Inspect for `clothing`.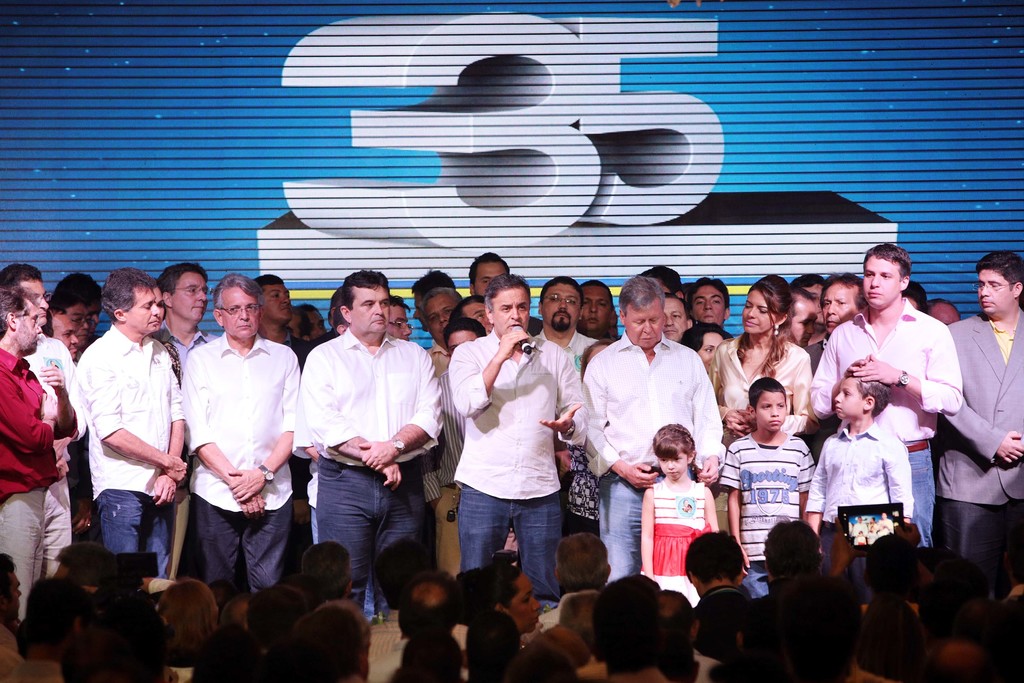
Inspection: bbox=[817, 295, 959, 441].
